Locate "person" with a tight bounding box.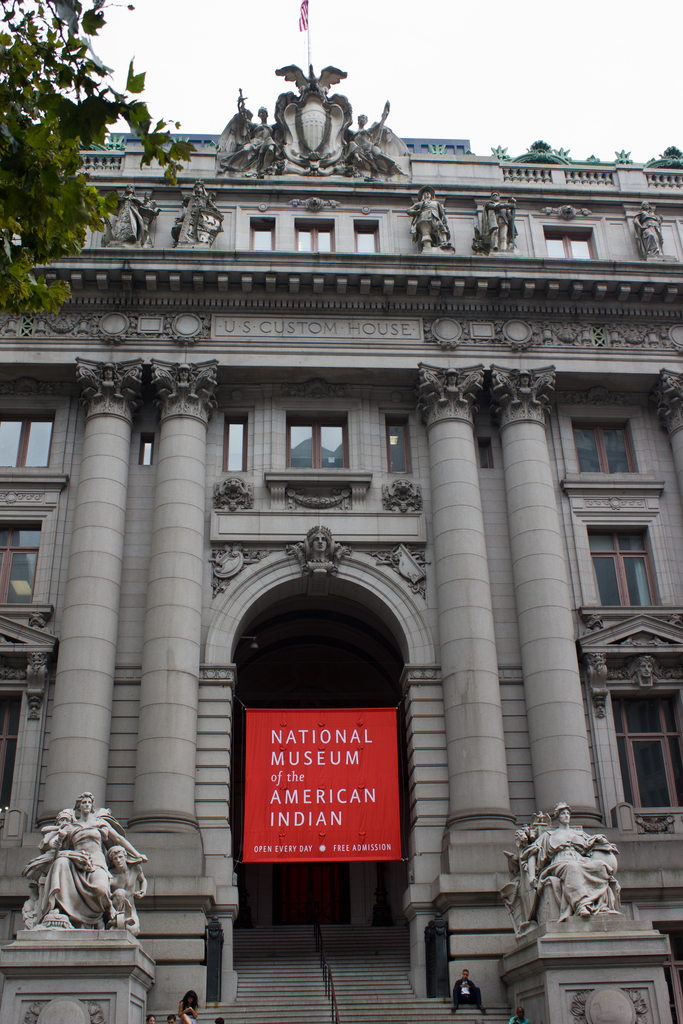
98/360/117/390.
